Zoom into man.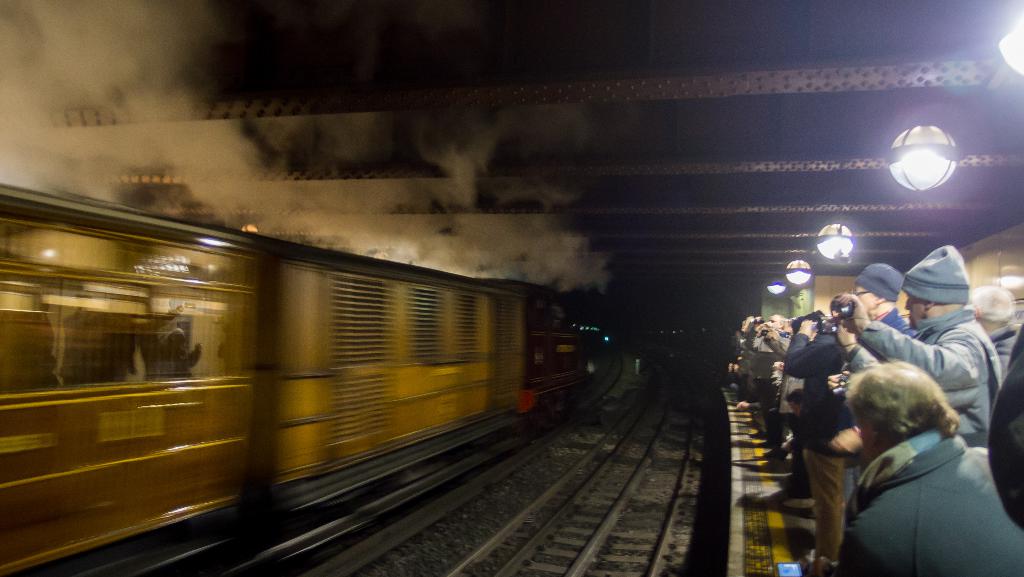
Zoom target: [left=787, top=289, right=871, bottom=576].
